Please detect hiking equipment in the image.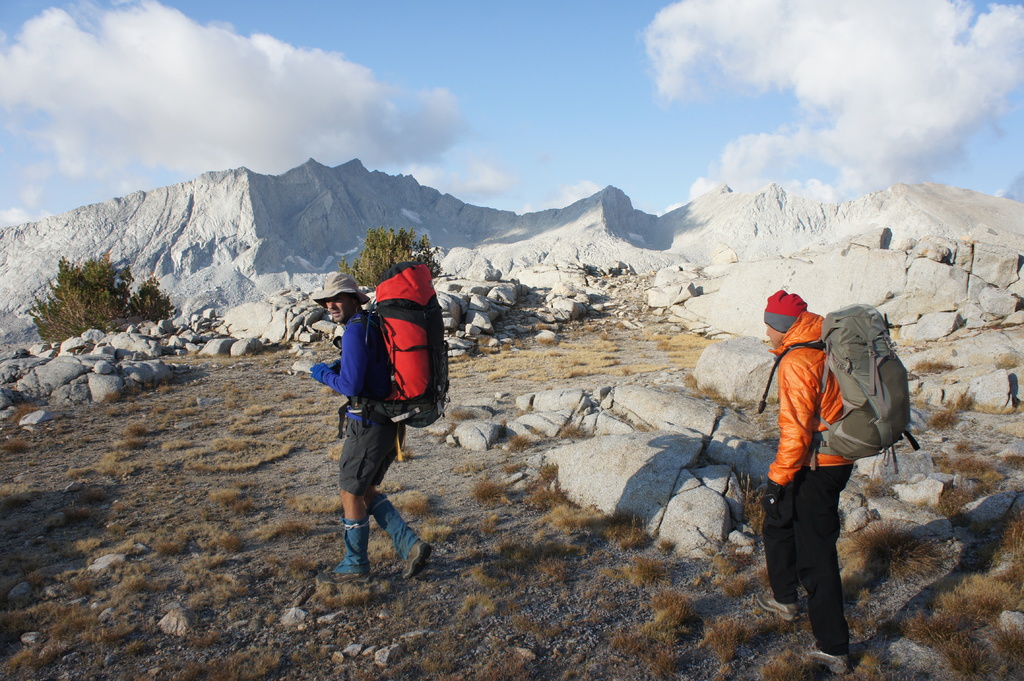
bbox(335, 260, 455, 447).
